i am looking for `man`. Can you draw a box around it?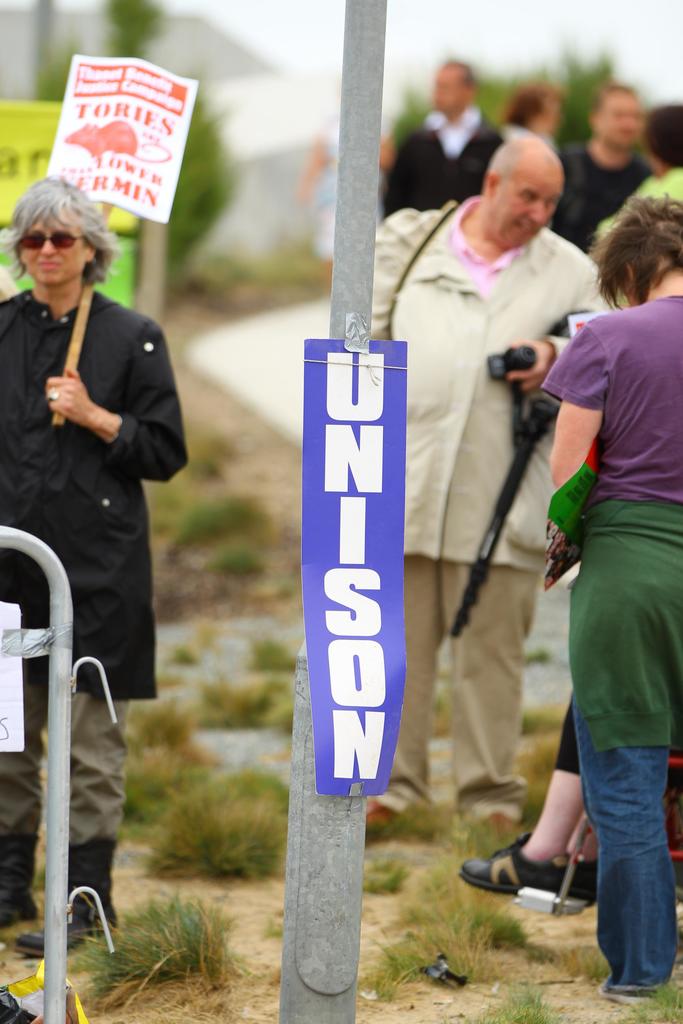
Sure, the bounding box is crop(13, 150, 186, 915).
